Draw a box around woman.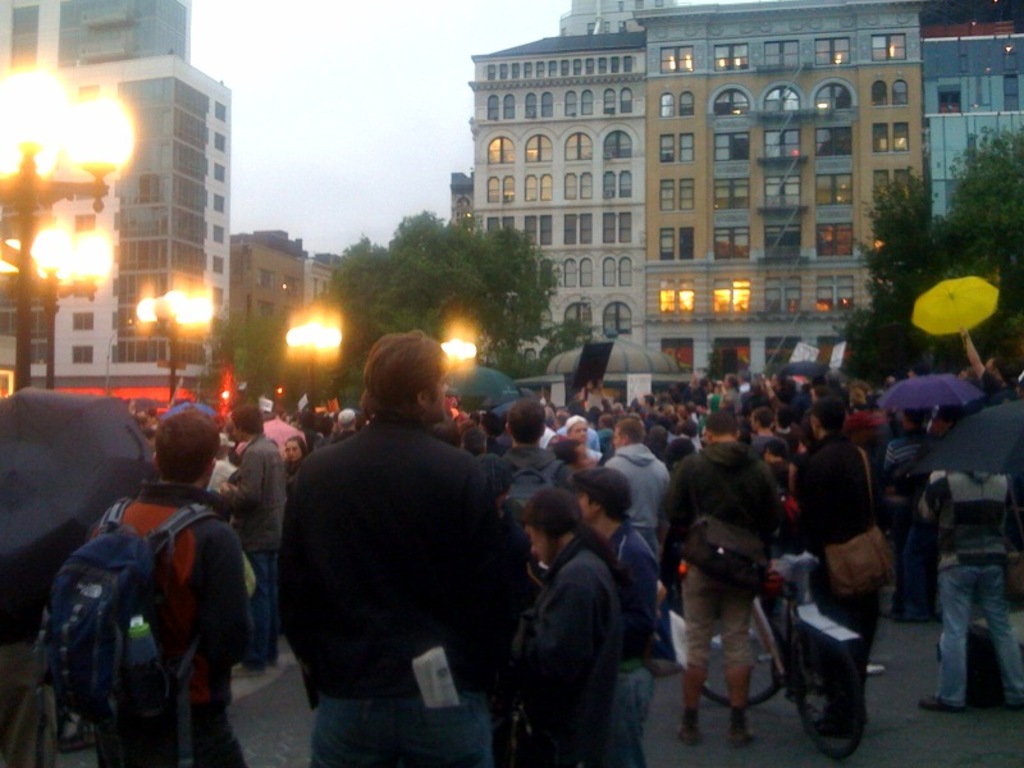
bbox=(758, 439, 796, 666).
